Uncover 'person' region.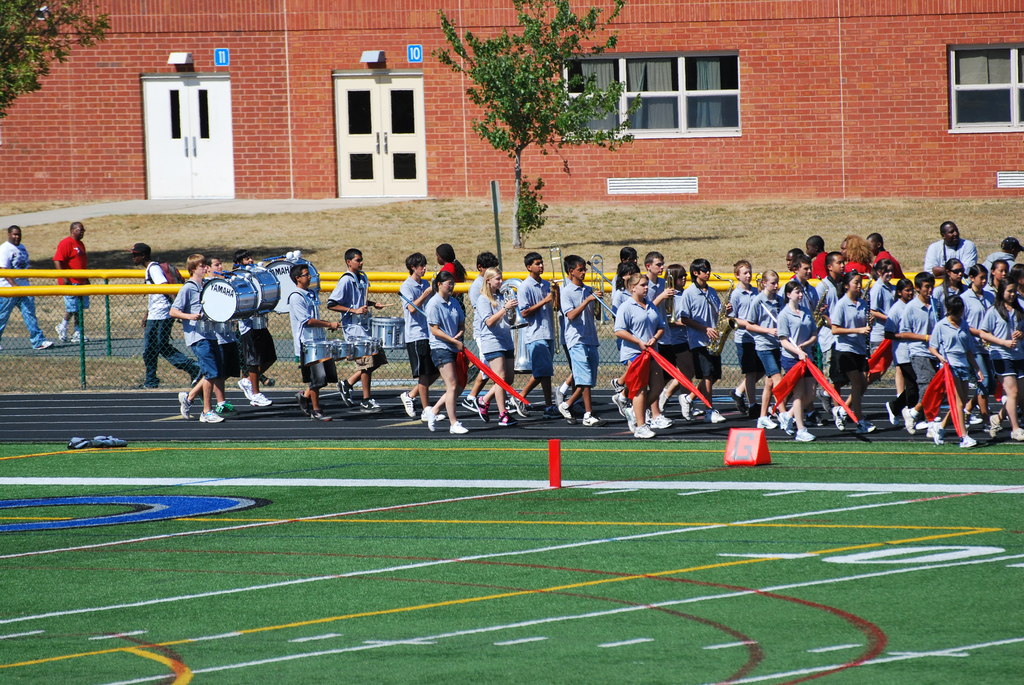
Uncovered: [left=940, top=264, right=962, bottom=298].
